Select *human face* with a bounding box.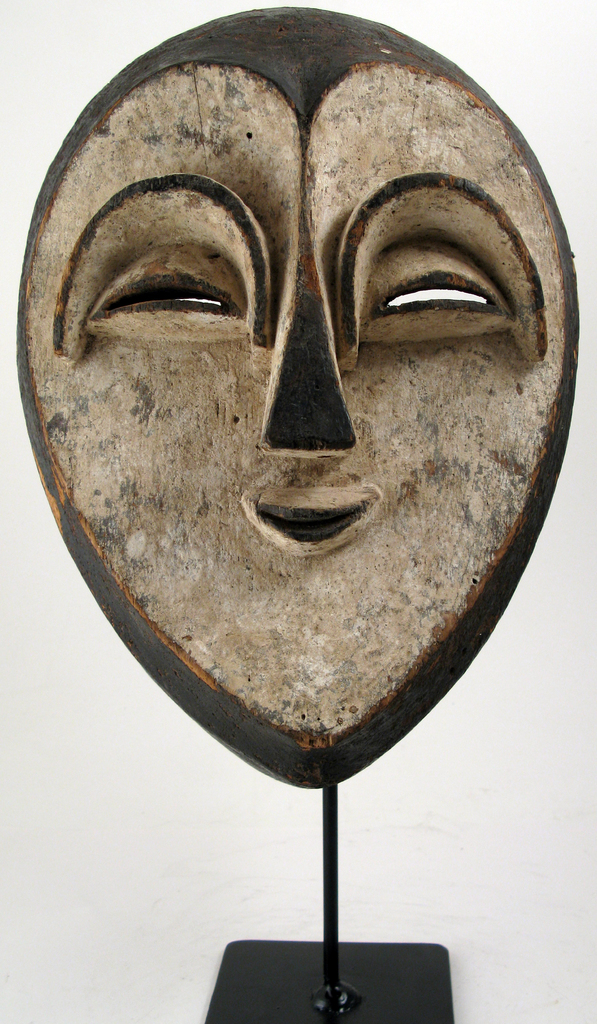
l=19, t=1, r=582, b=791.
